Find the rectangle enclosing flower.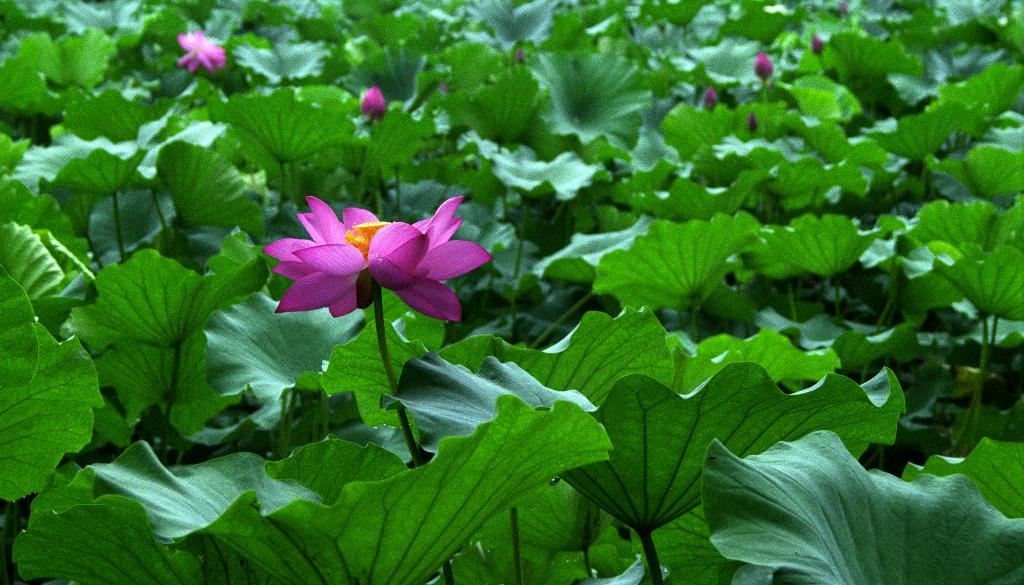
l=172, t=28, r=225, b=69.
